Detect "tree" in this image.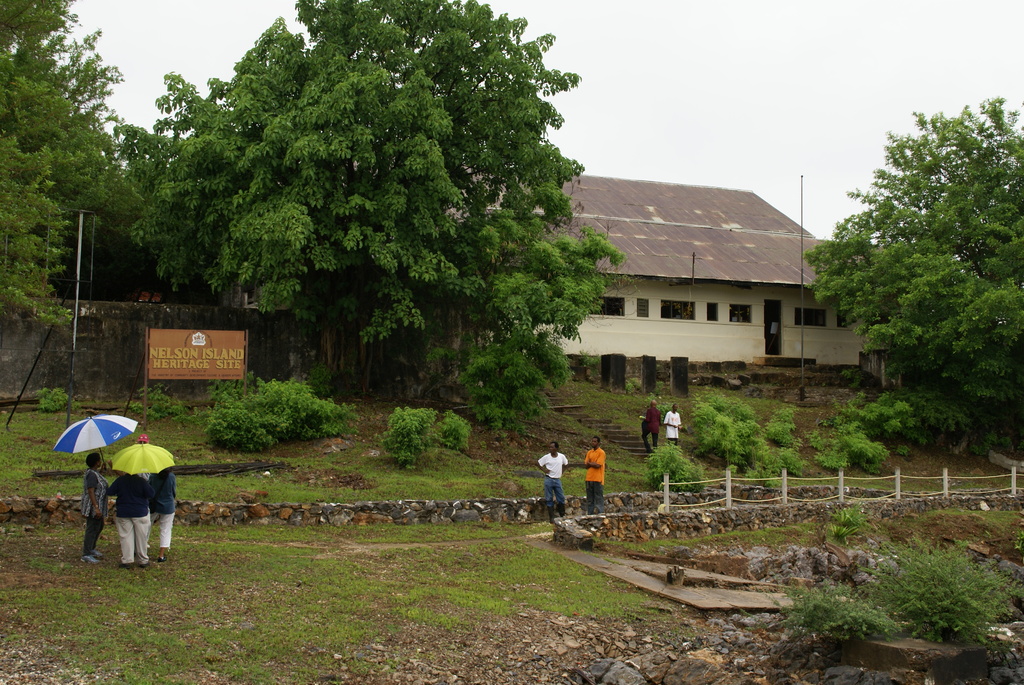
Detection: crop(124, 0, 630, 435).
